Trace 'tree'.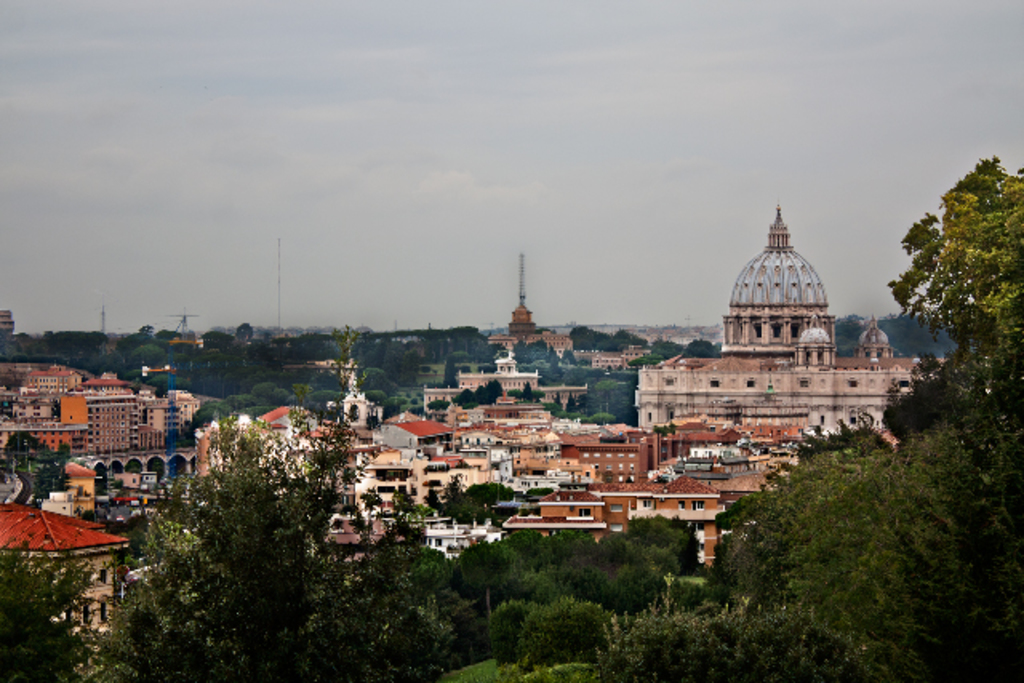
Traced to pyautogui.locateOnScreen(586, 411, 621, 429).
